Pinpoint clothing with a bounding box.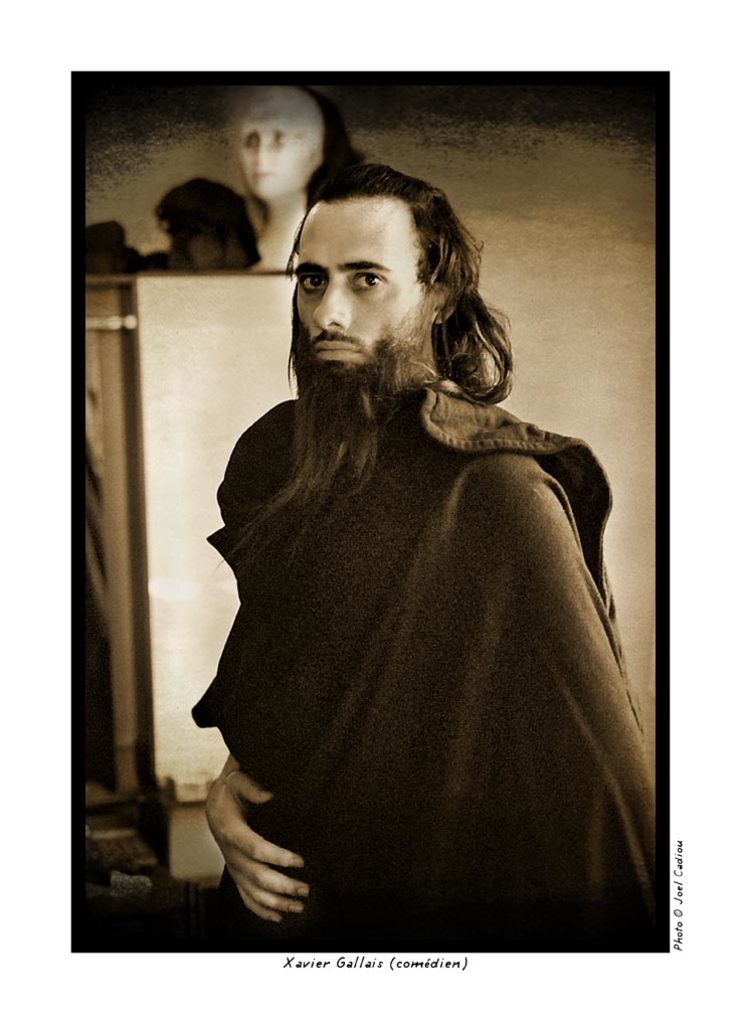
(186,388,671,958).
